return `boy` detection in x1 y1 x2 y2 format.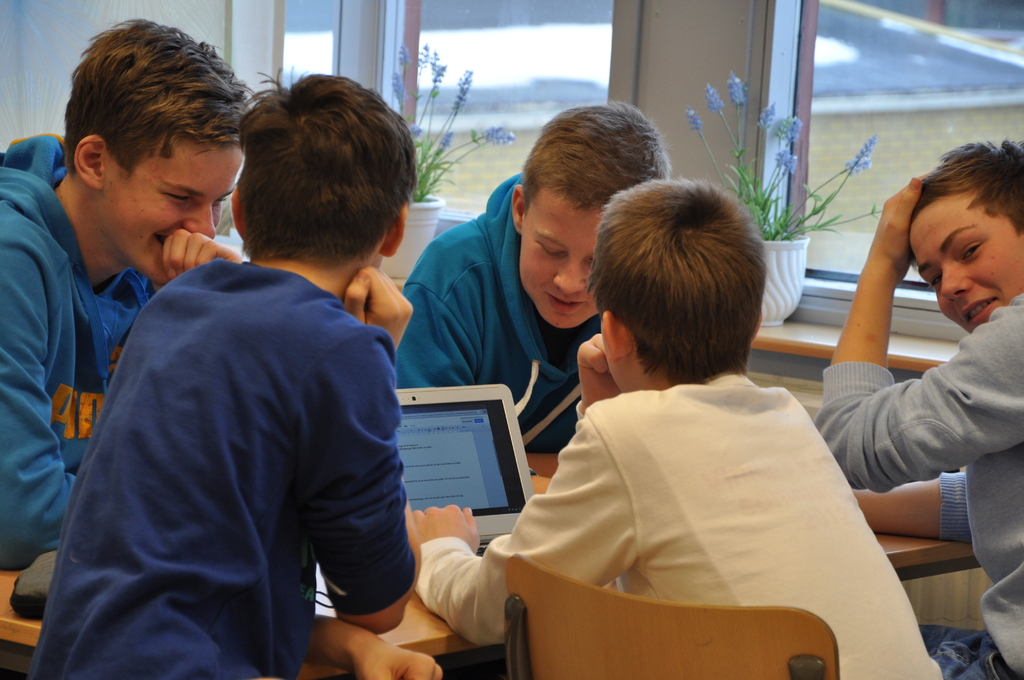
402 101 676 498.
